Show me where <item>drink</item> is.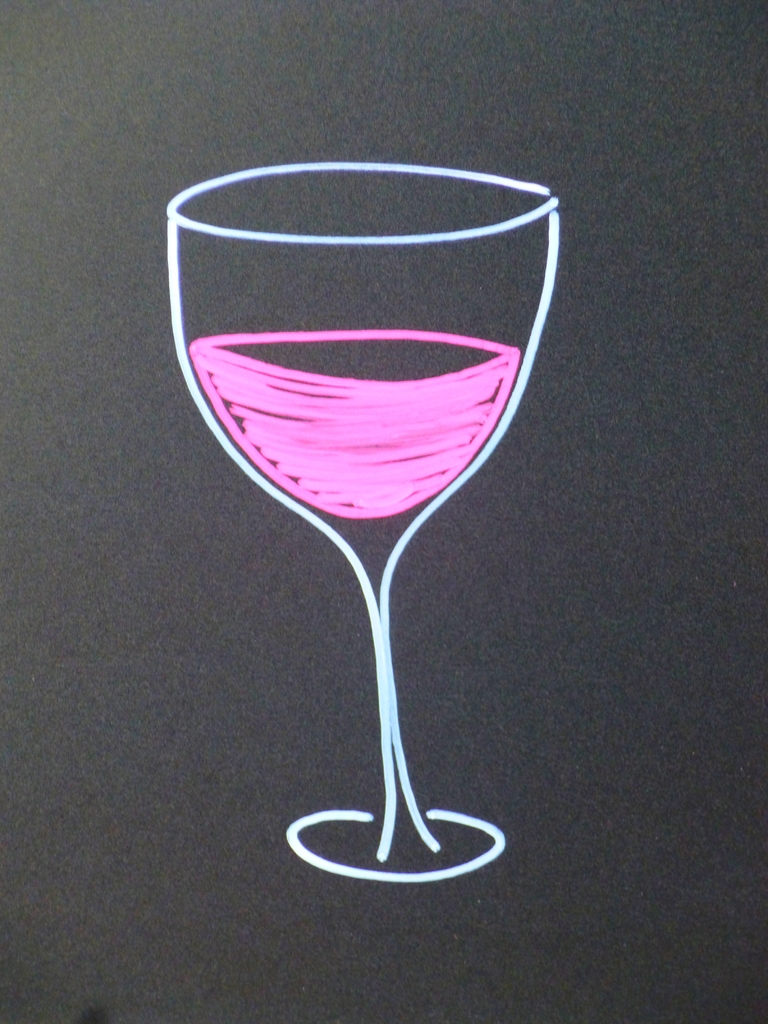
<item>drink</item> is at {"x1": 156, "y1": 141, "x2": 566, "y2": 735}.
